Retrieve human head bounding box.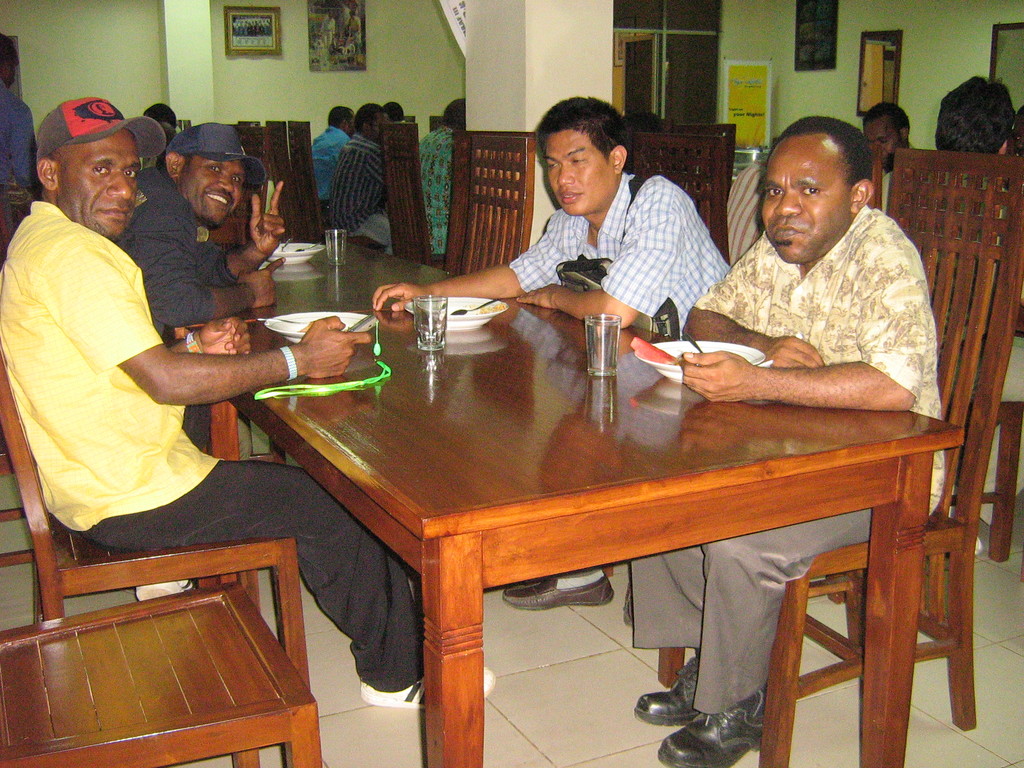
Bounding box: [0,32,20,90].
